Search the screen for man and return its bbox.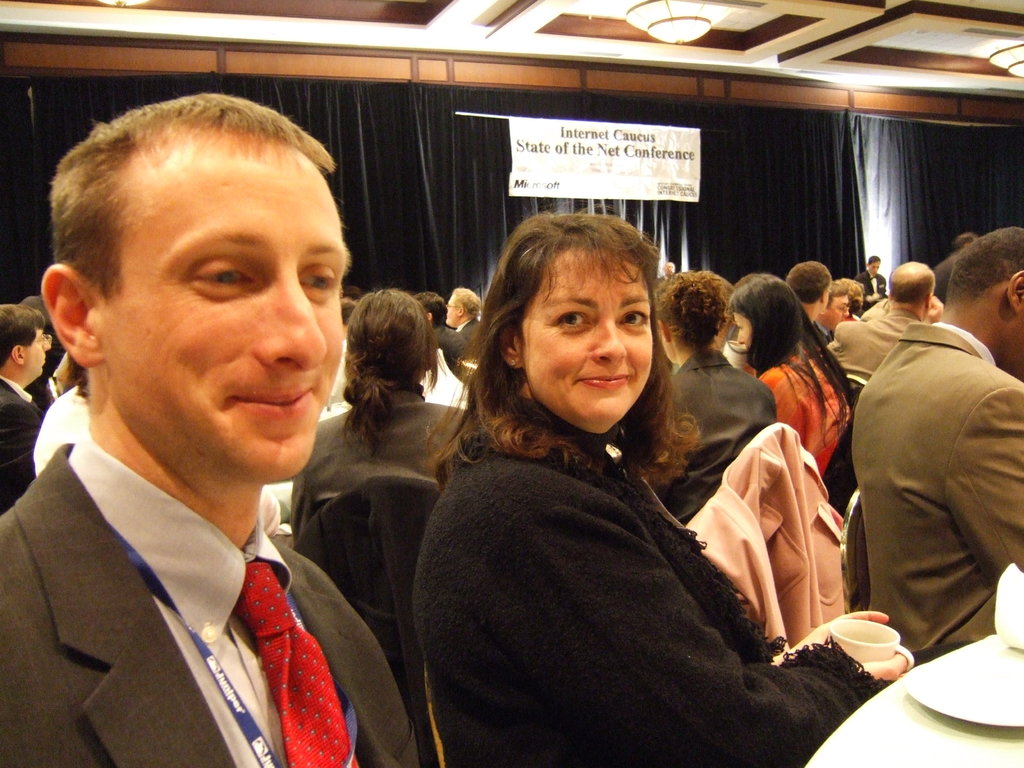
Found: l=854, t=252, r=882, b=314.
